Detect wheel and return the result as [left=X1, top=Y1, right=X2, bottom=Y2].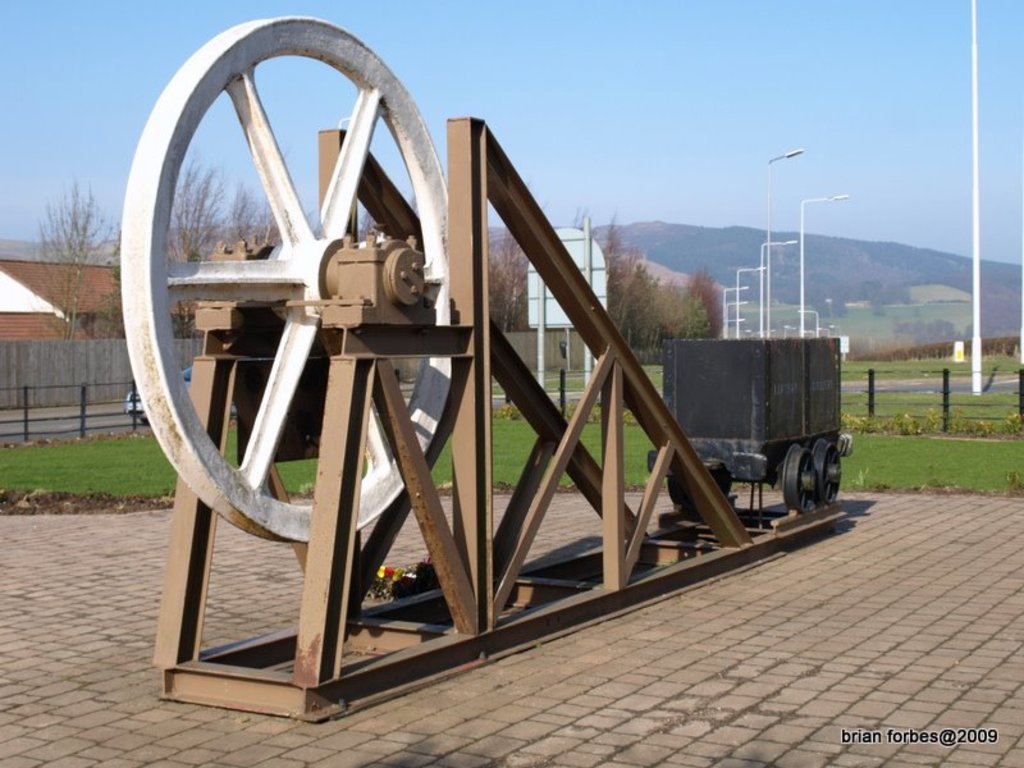
[left=817, top=435, right=838, bottom=504].
